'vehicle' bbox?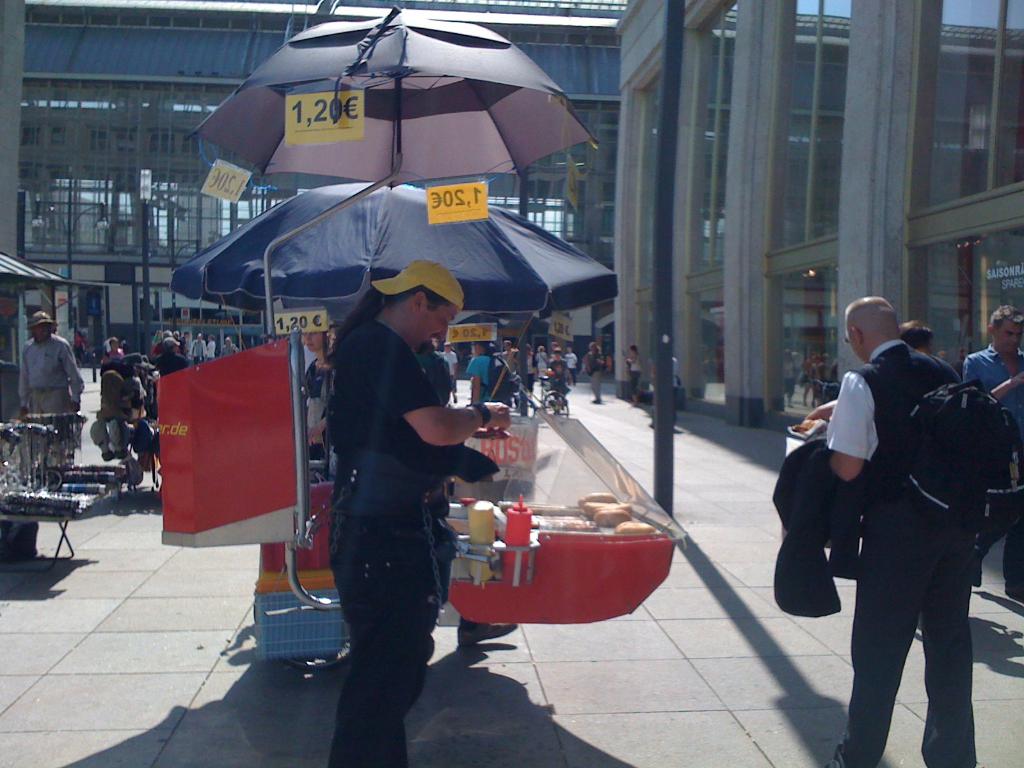
513,376,570,420
